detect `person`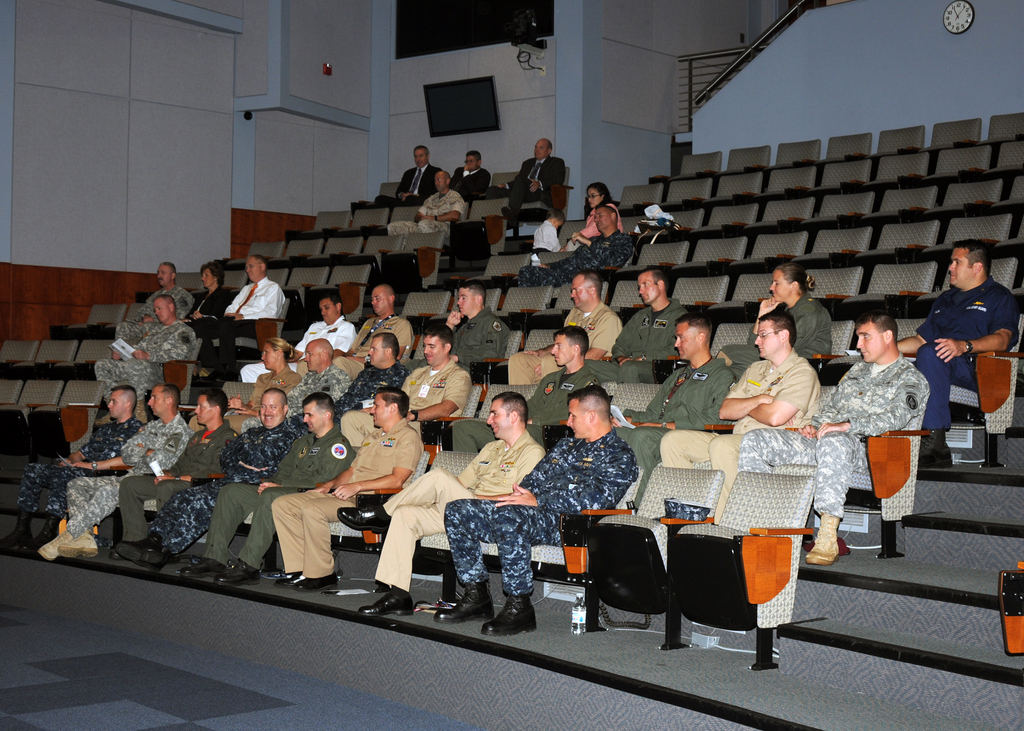
rect(338, 389, 547, 613)
